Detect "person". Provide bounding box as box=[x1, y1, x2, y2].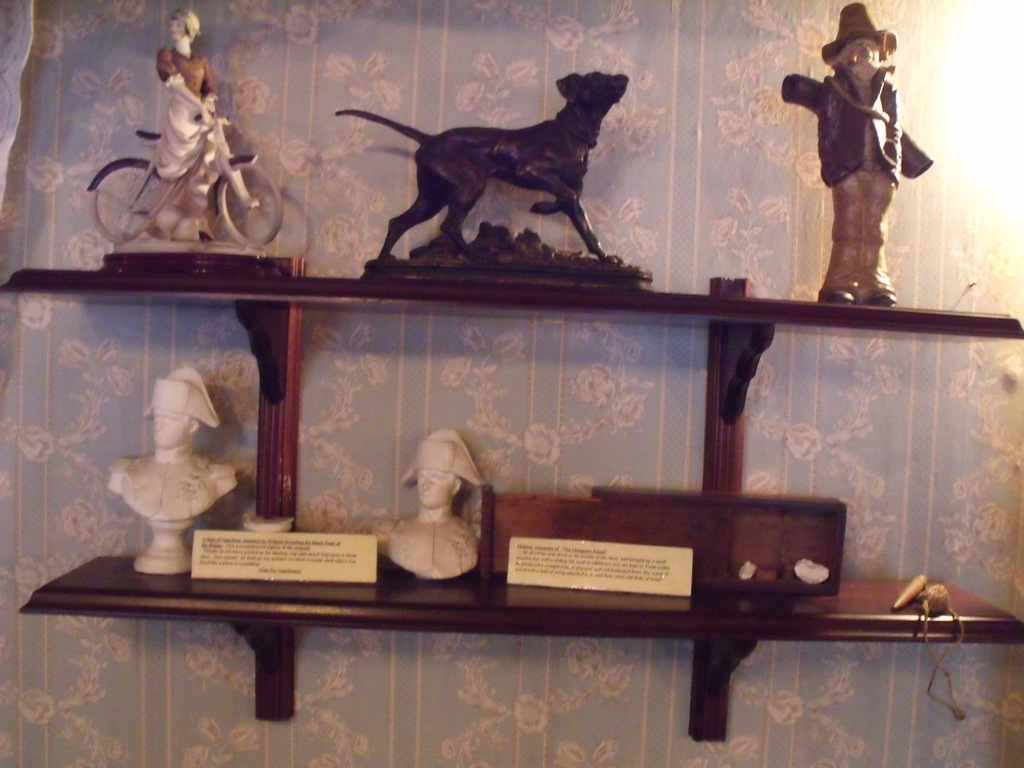
box=[793, 1, 924, 317].
